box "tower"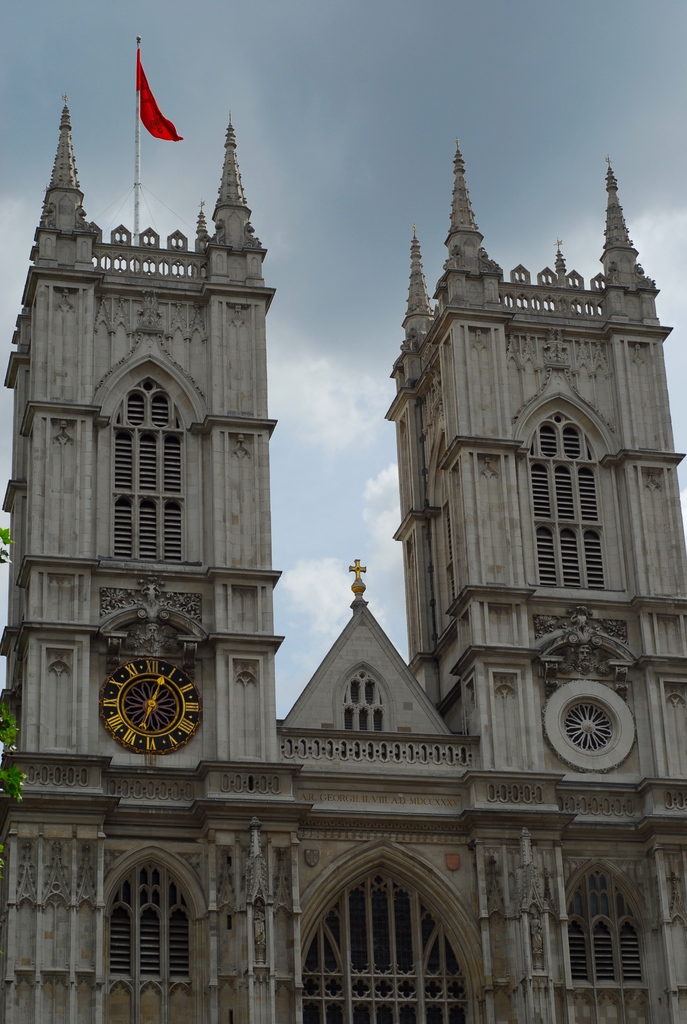
[left=1, top=20, right=296, bottom=844]
